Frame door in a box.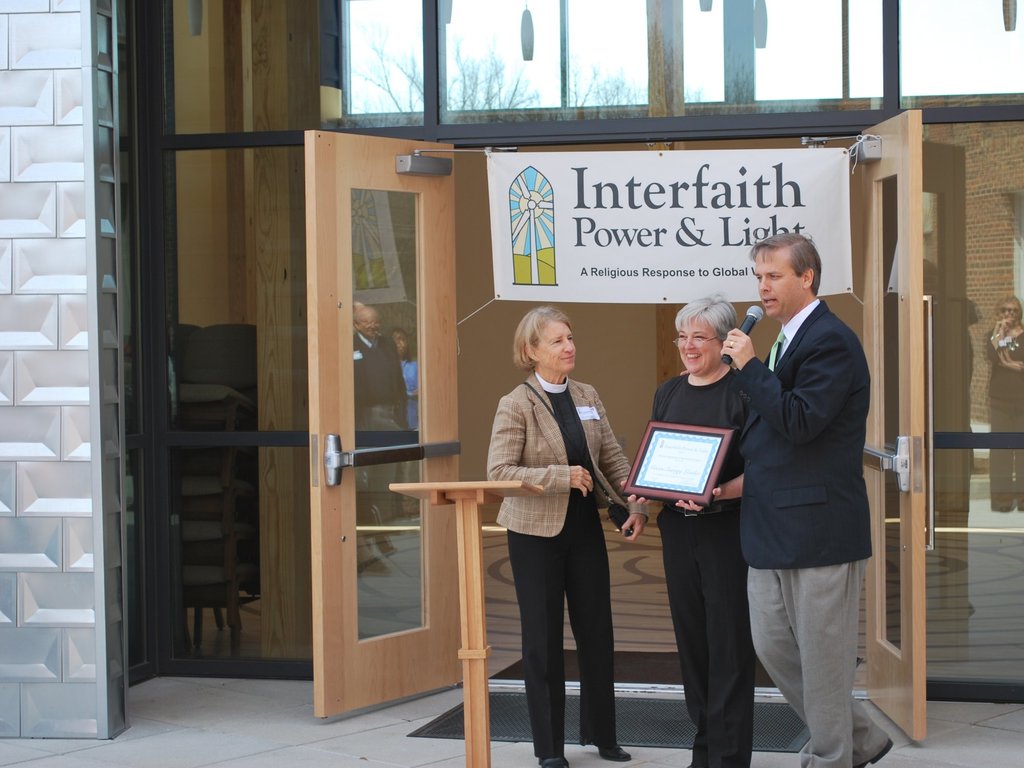
crop(300, 125, 462, 718).
